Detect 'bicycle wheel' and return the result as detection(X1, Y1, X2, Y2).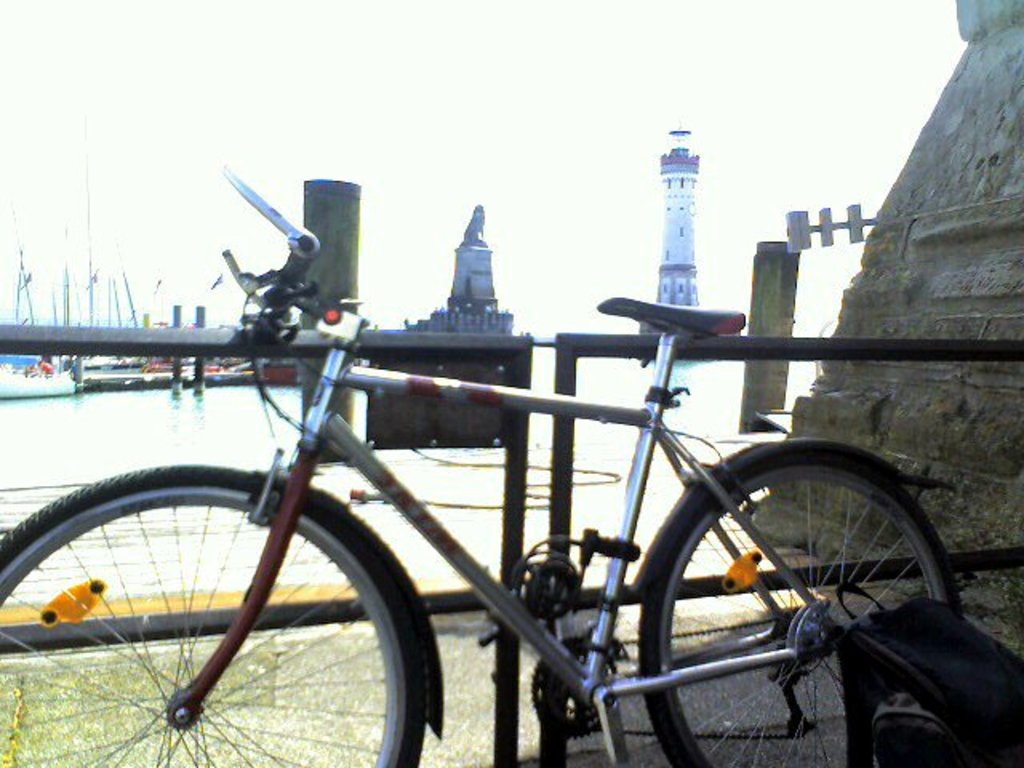
detection(637, 458, 968, 766).
